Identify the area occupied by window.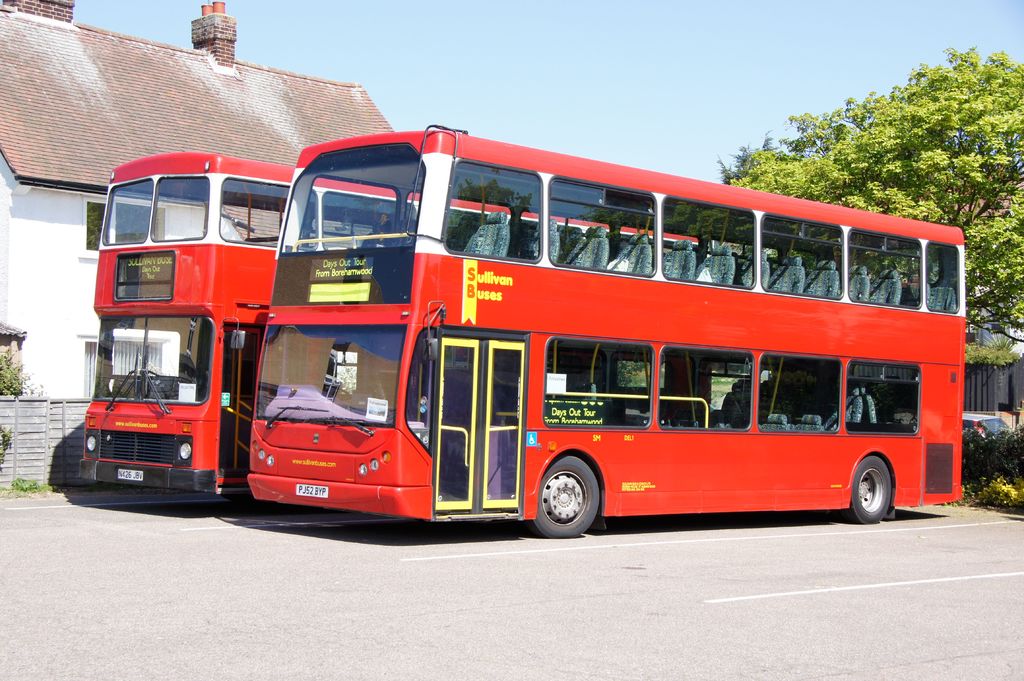
Area: {"left": 75, "top": 197, "right": 173, "bottom": 259}.
